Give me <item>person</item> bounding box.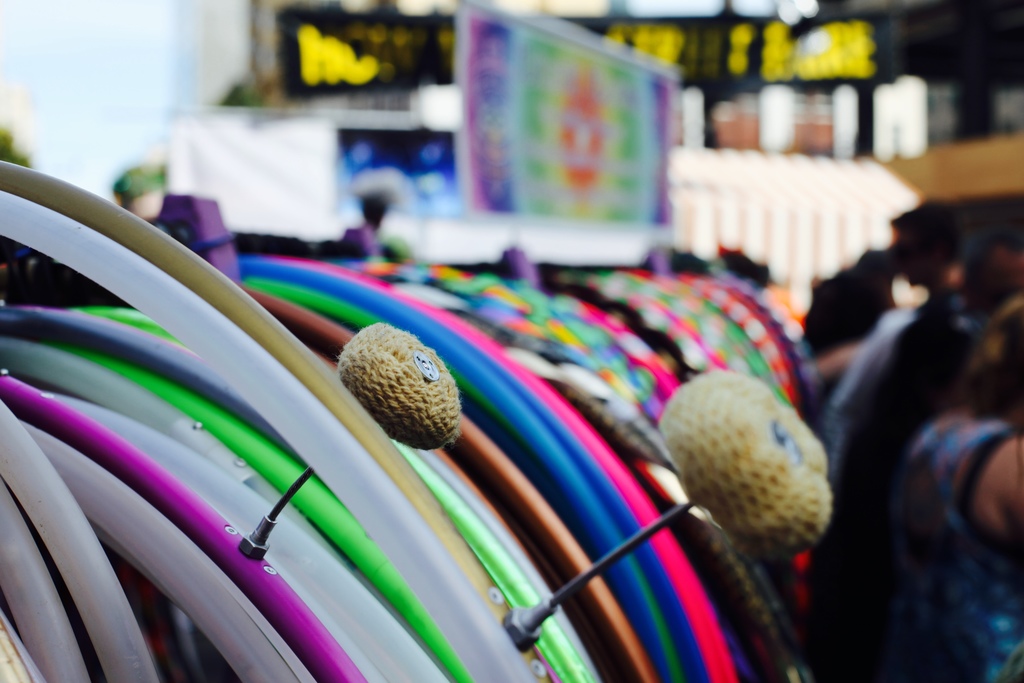
bbox=[854, 298, 1023, 682].
